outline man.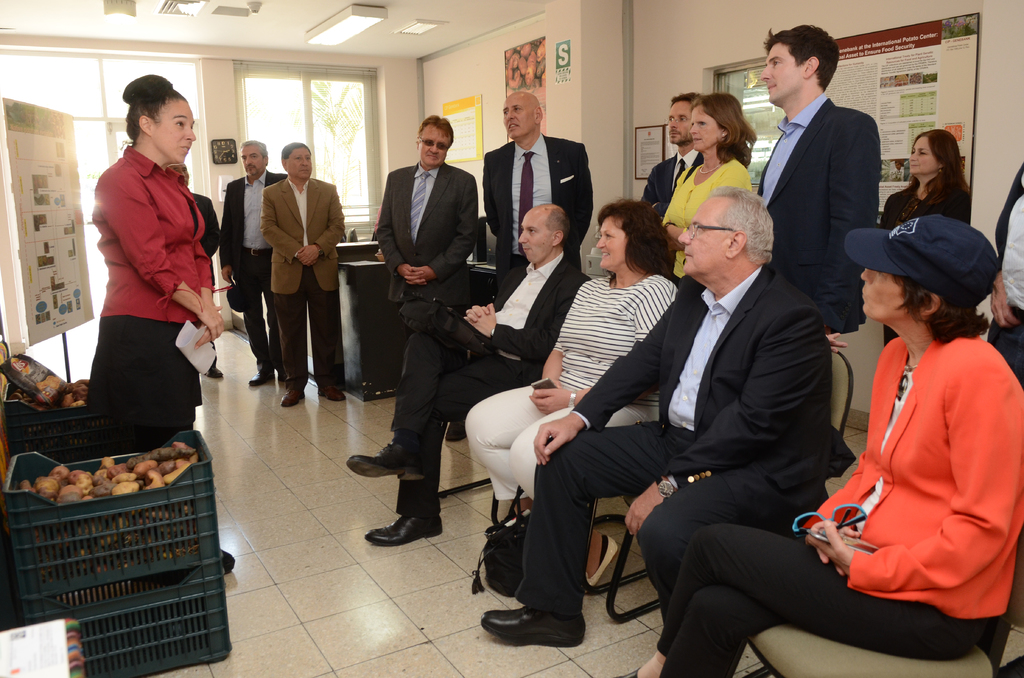
Outline: {"left": 165, "top": 166, "right": 225, "bottom": 383}.
